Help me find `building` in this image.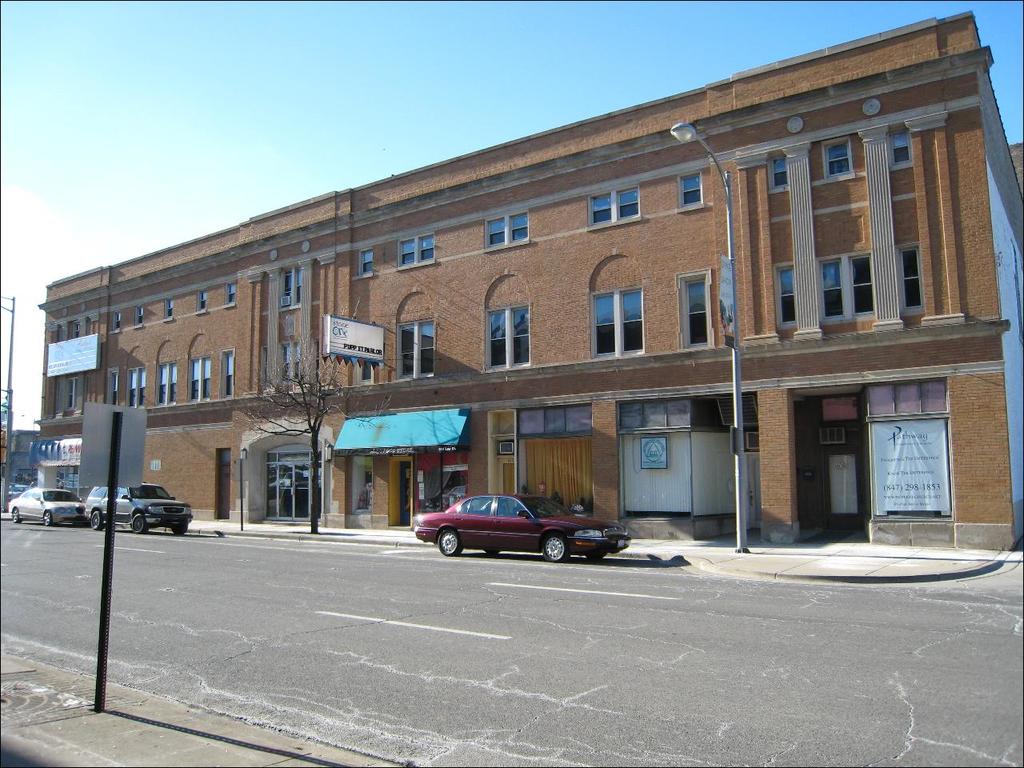
Found it: bbox=[31, 2, 1023, 554].
